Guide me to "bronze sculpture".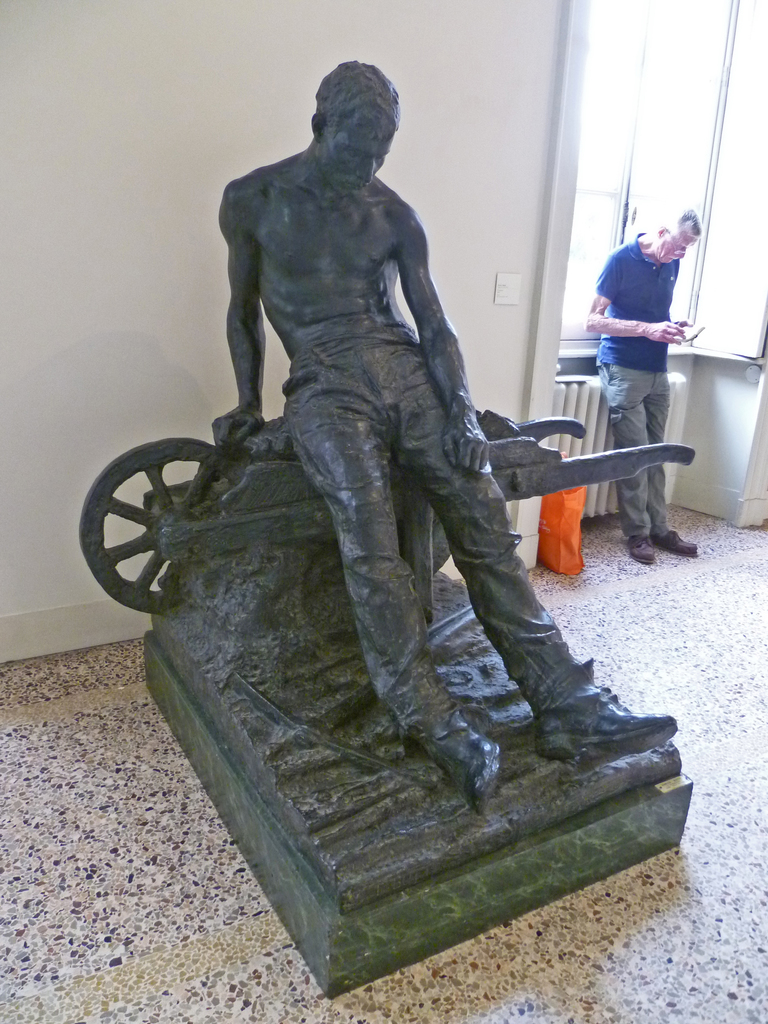
Guidance: <region>127, 83, 639, 887</region>.
